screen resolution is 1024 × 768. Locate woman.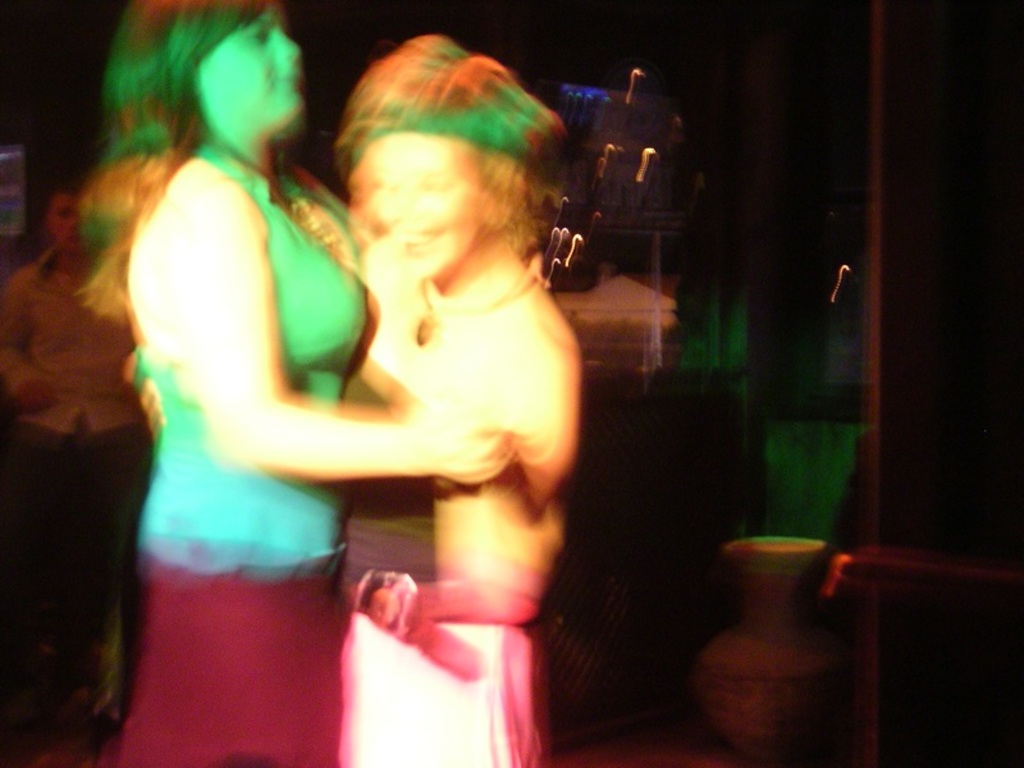
<bbox>0, 186, 164, 721</bbox>.
